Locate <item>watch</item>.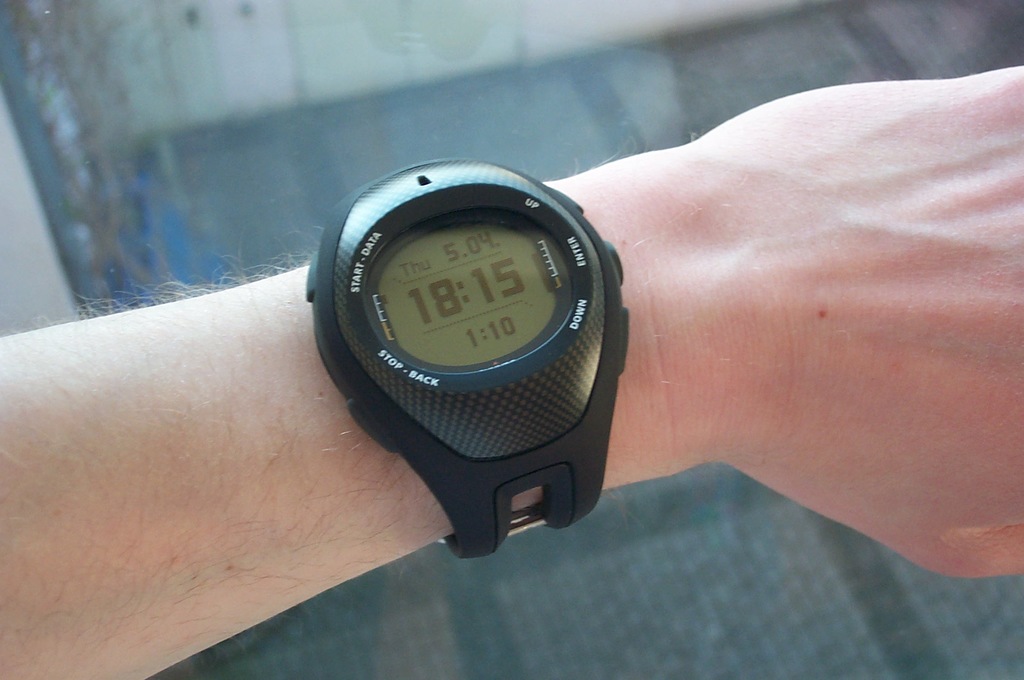
Bounding box: l=305, t=157, r=631, b=560.
